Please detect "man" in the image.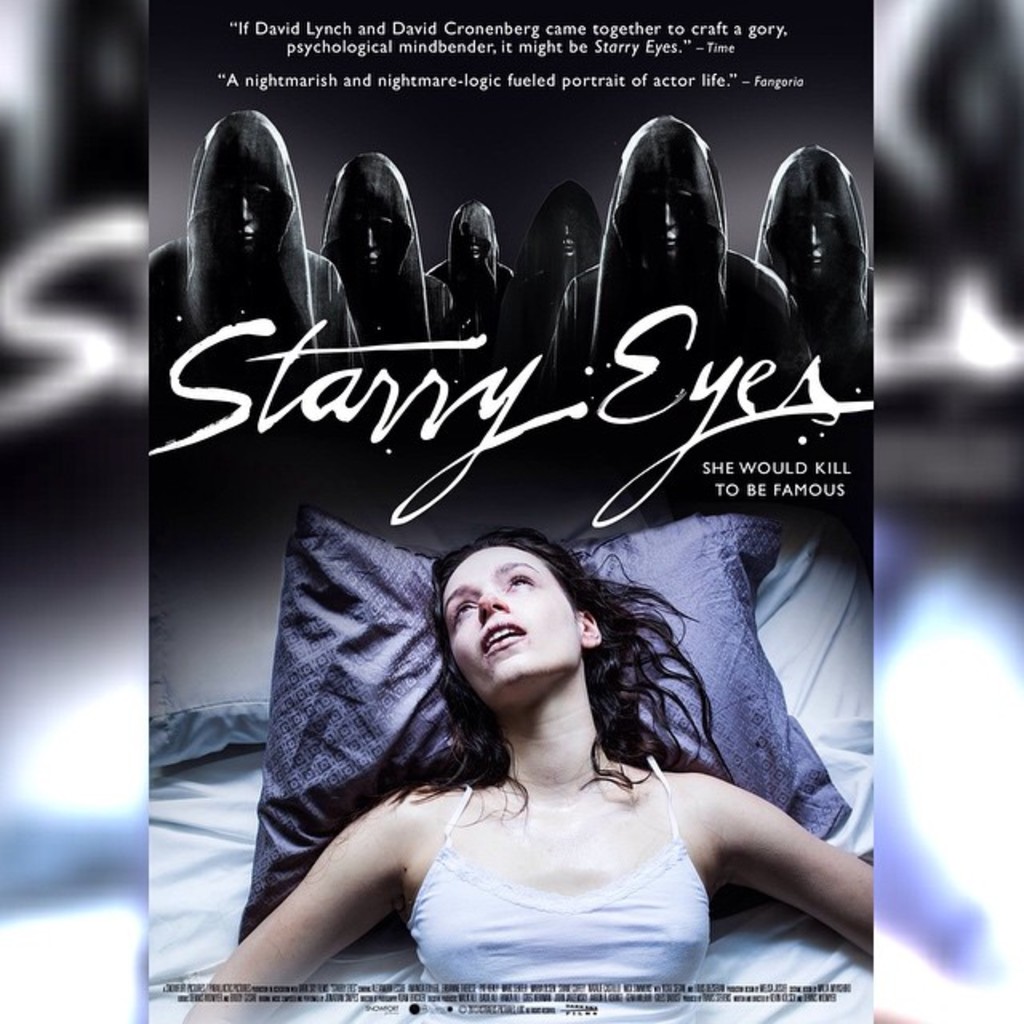
left=152, top=106, right=363, bottom=392.
